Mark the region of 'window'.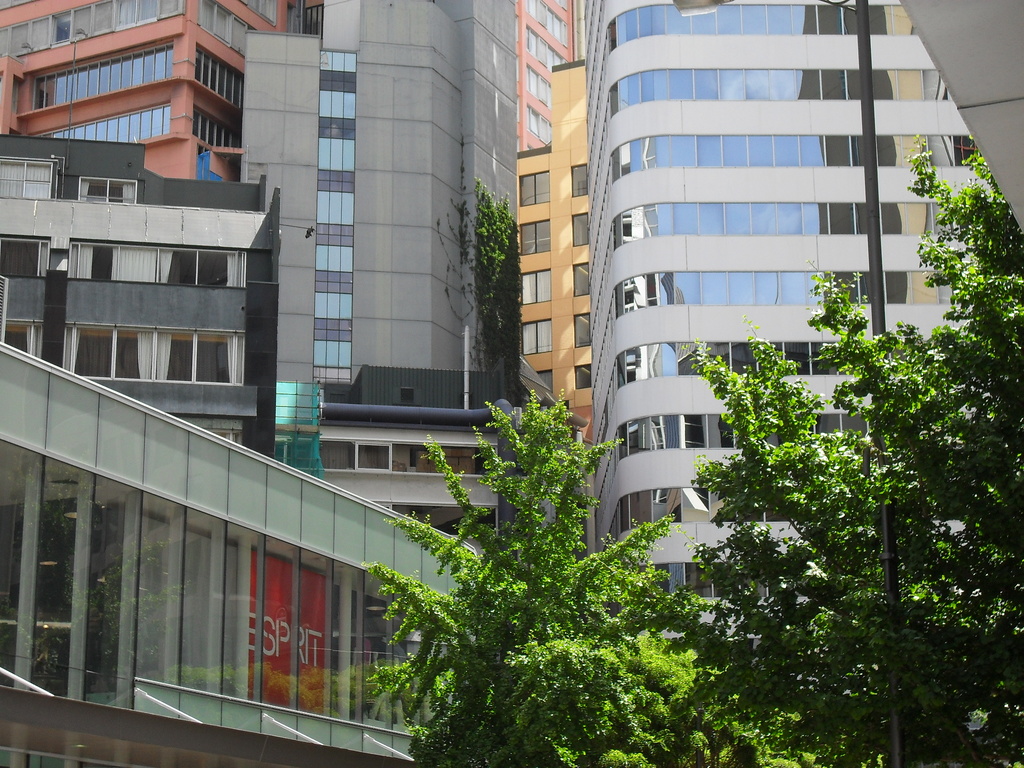
Region: [1, 232, 51, 276].
